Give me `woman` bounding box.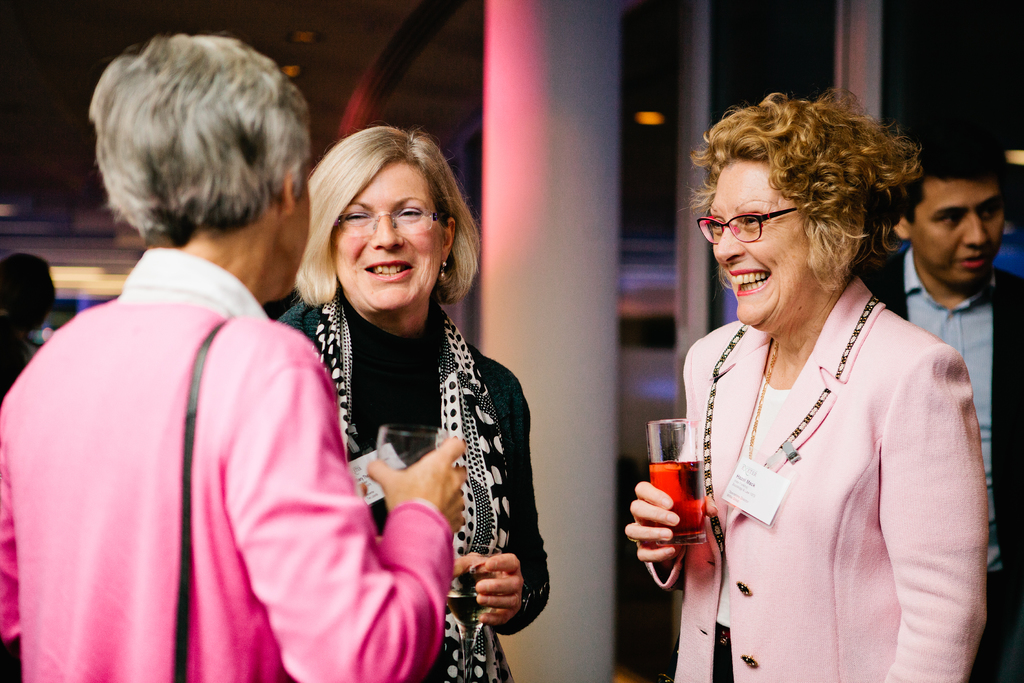
[x1=0, y1=26, x2=466, y2=682].
